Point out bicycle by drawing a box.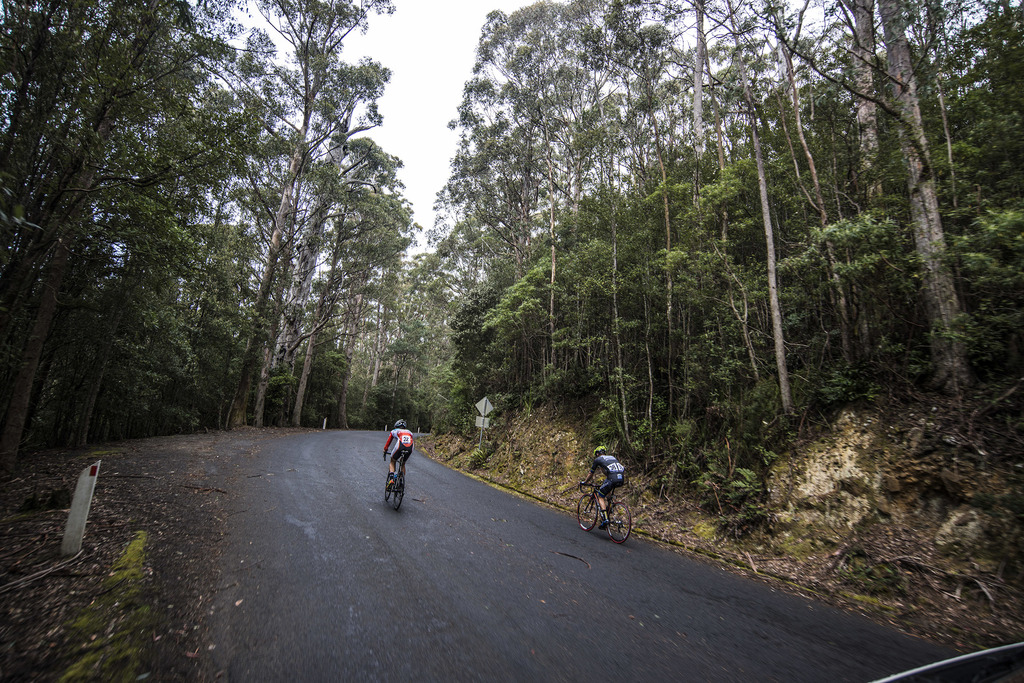
{"left": 575, "top": 468, "right": 648, "bottom": 547}.
